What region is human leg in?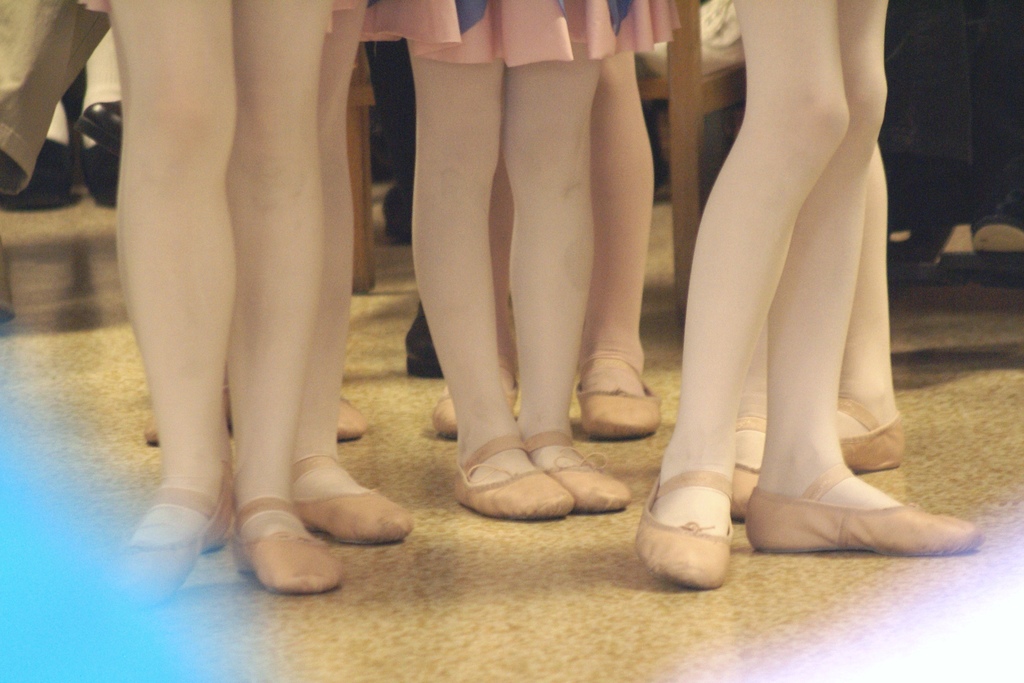
bbox=(408, 51, 627, 525).
